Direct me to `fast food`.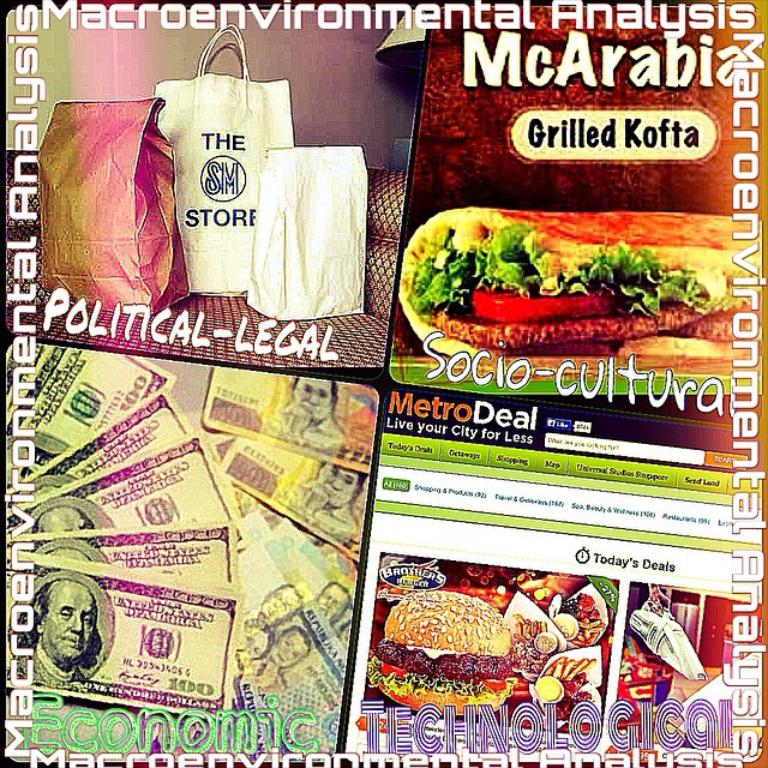
Direction: bbox=(396, 218, 738, 382).
